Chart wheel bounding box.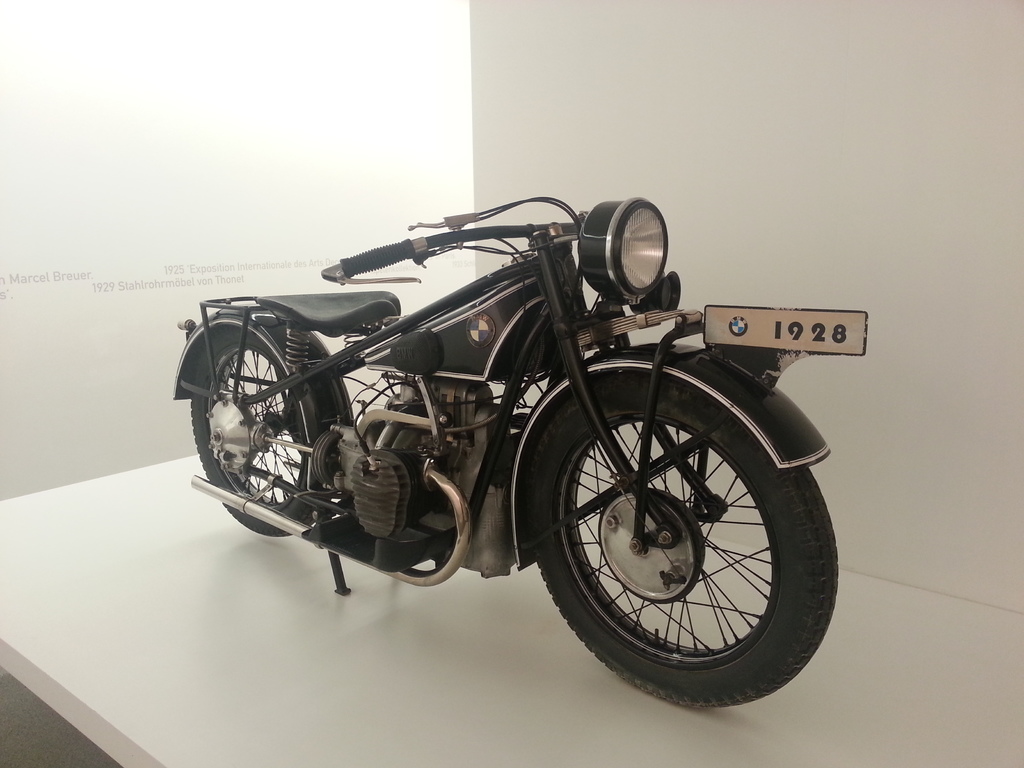
Charted: locate(193, 324, 319, 538).
